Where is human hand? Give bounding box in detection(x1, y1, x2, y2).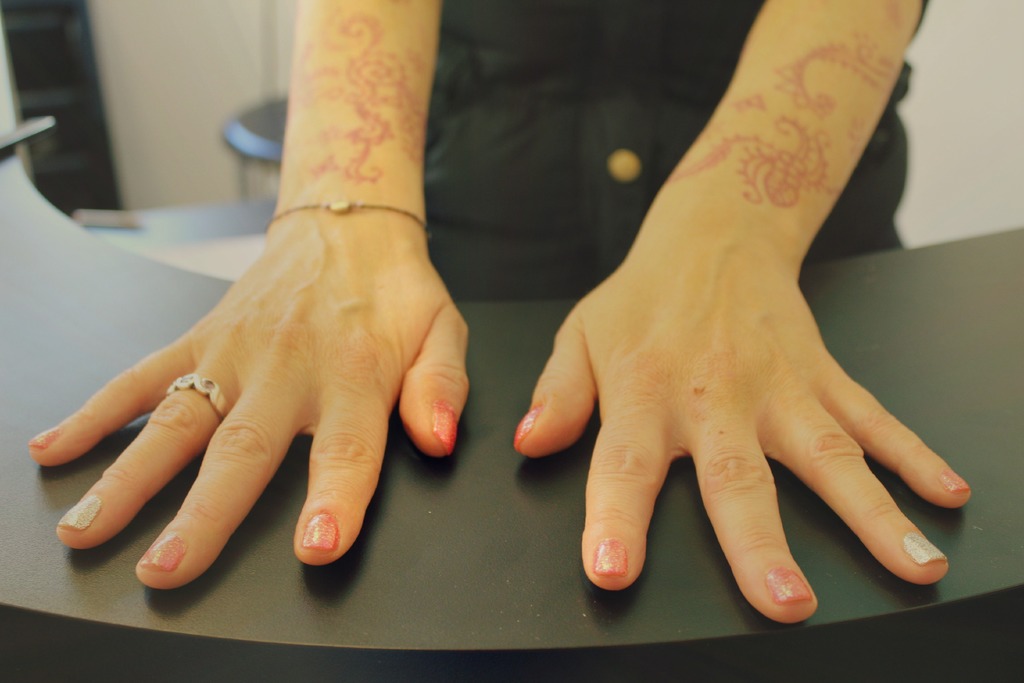
detection(514, 242, 975, 624).
